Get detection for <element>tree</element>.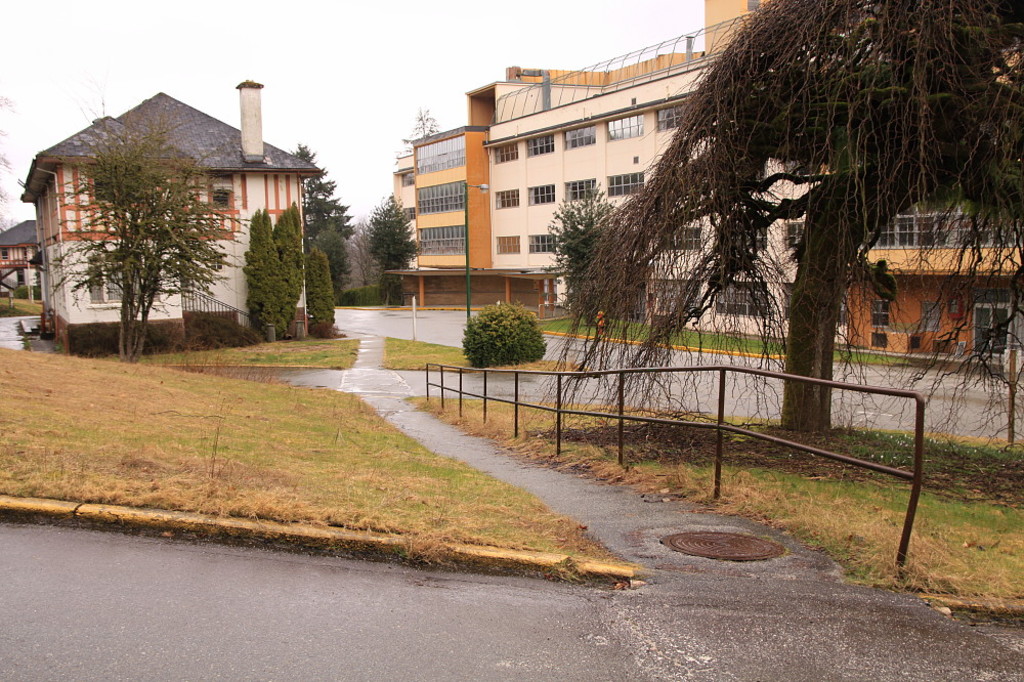
Detection: (545,186,621,329).
